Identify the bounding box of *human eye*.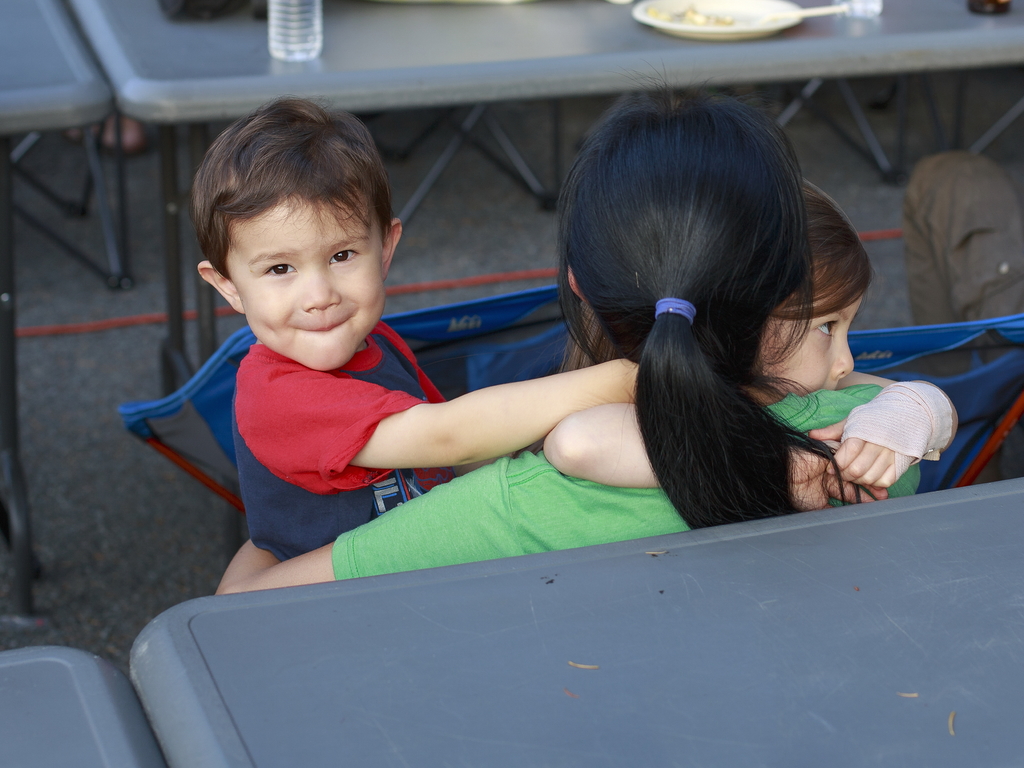
<region>814, 317, 836, 341</region>.
